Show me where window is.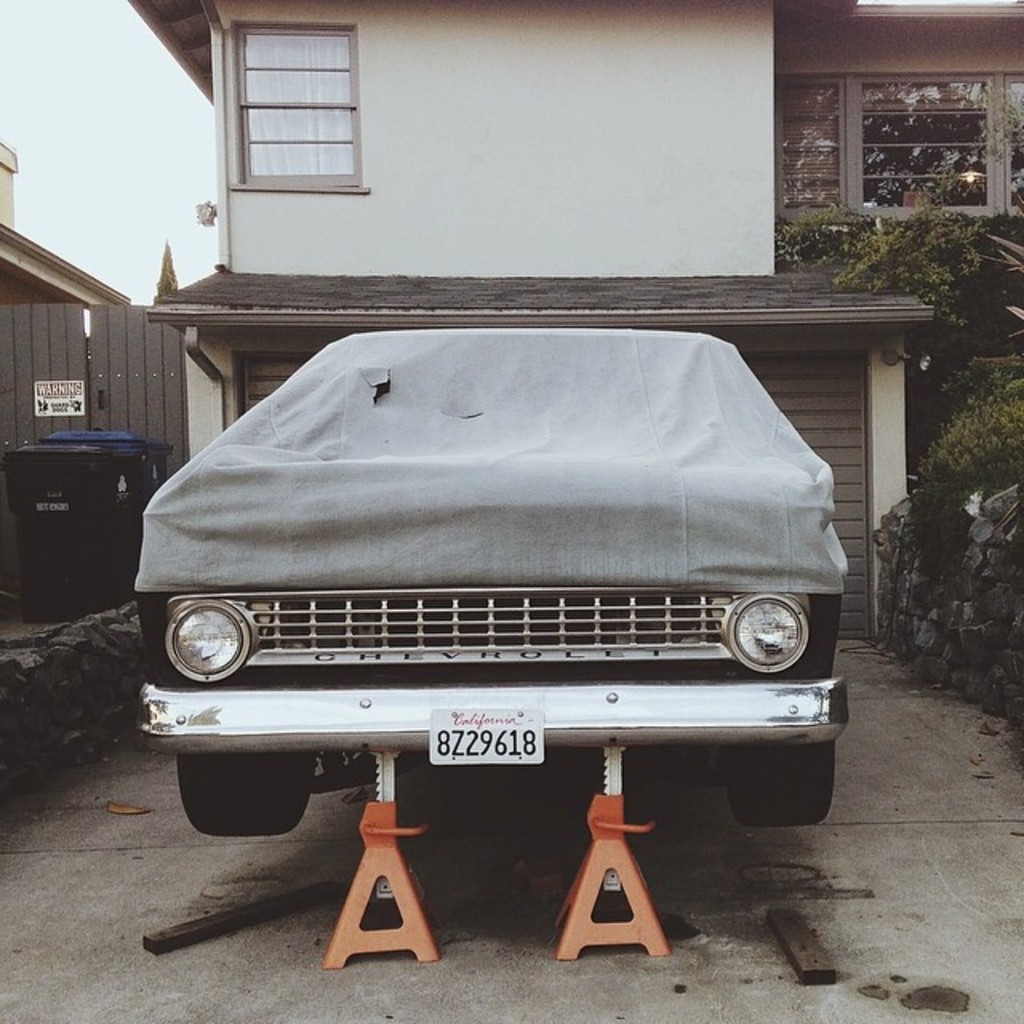
window is at [left=208, top=8, right=376, bottom=221].
